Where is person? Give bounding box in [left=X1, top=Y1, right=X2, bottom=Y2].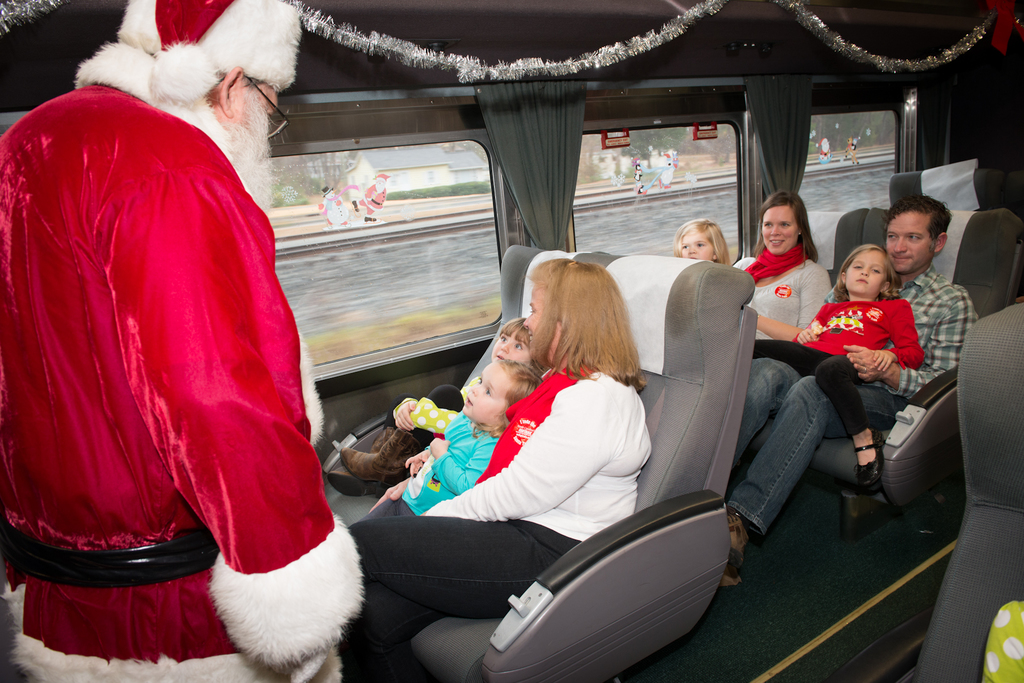
[left=340, top=357, right=540, bottom=526].
